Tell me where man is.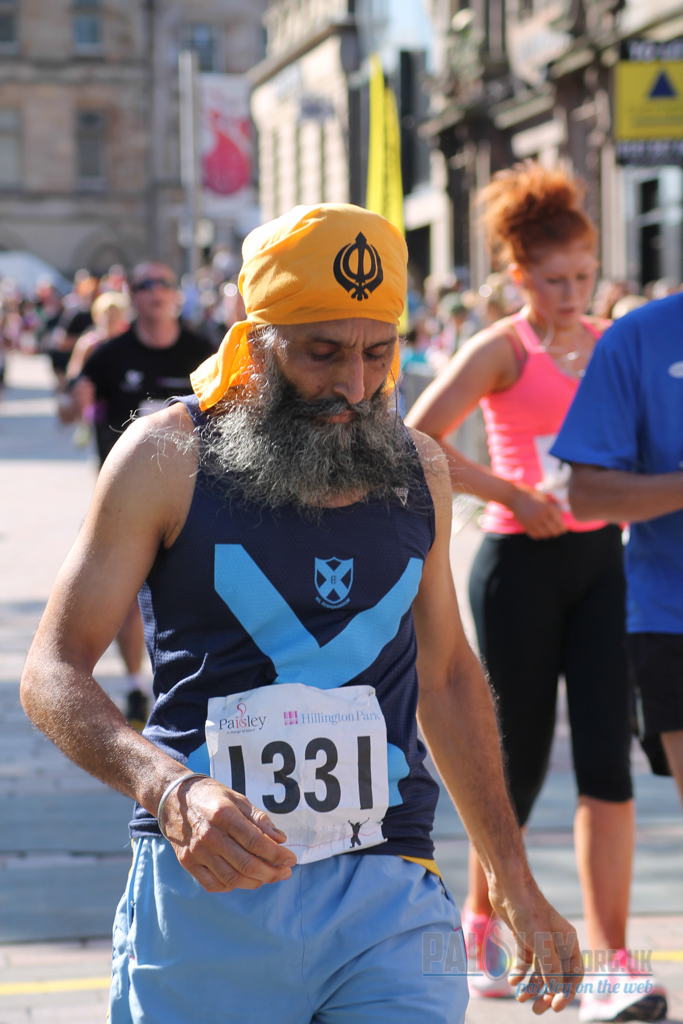
man is at [left=67, top=267, right=225, bottom=736].
